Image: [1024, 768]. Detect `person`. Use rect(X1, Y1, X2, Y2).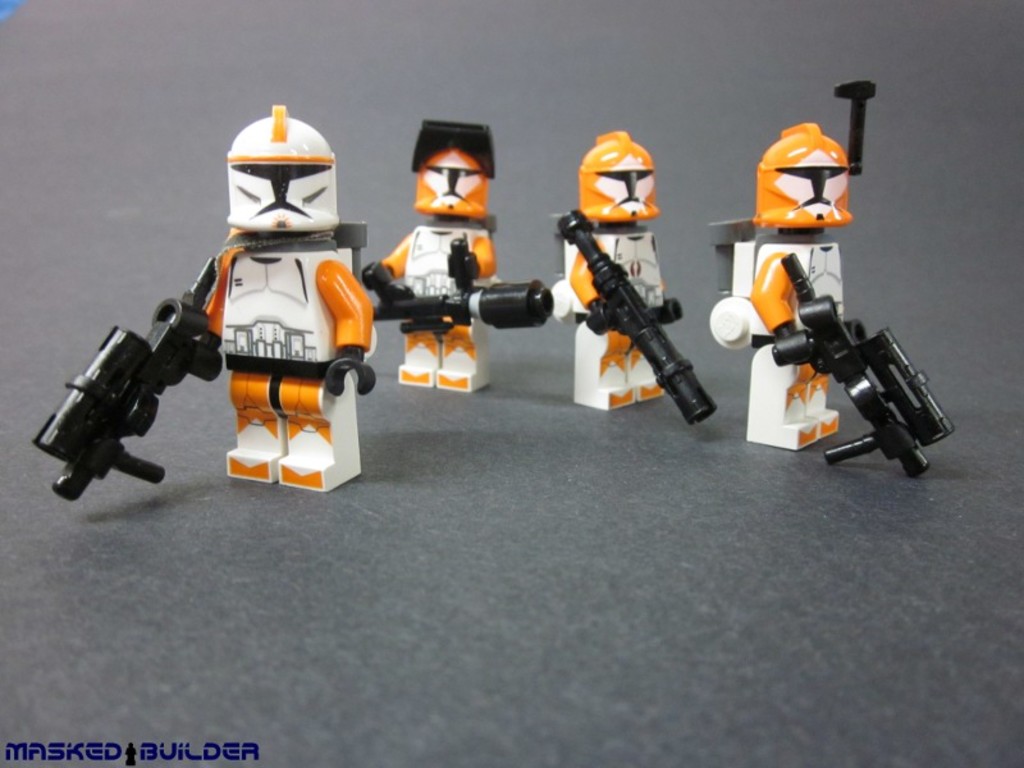
rect(360, 116, 500, 393).
